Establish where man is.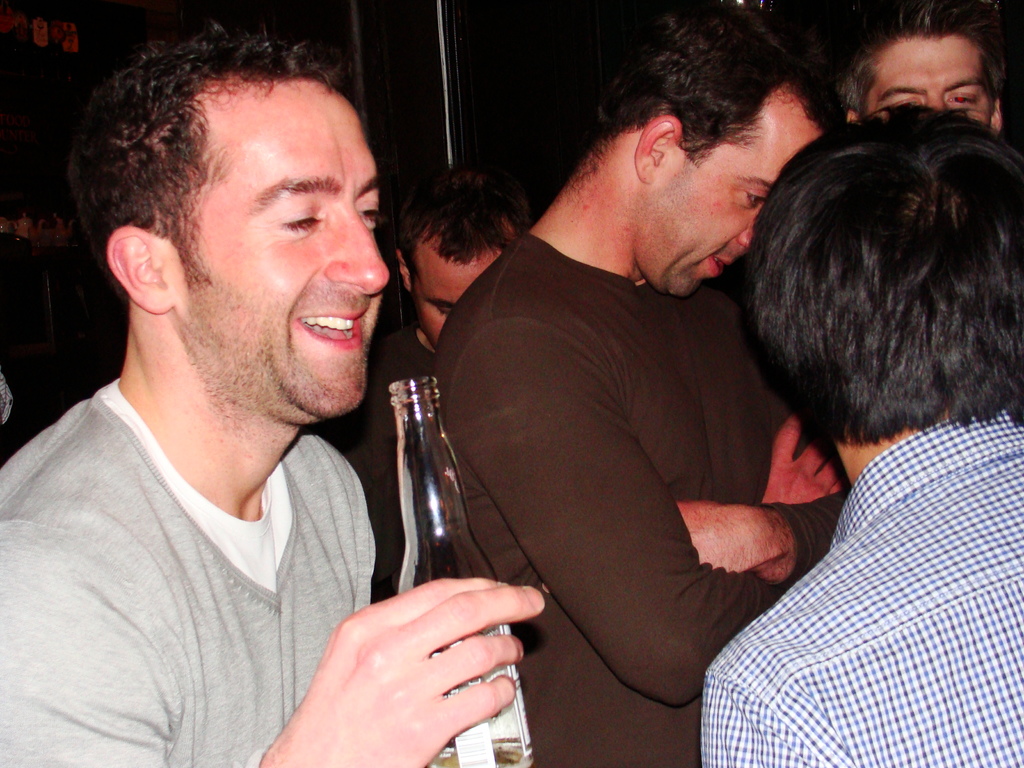
Established at bbox=(8, 28, 484, 767).
